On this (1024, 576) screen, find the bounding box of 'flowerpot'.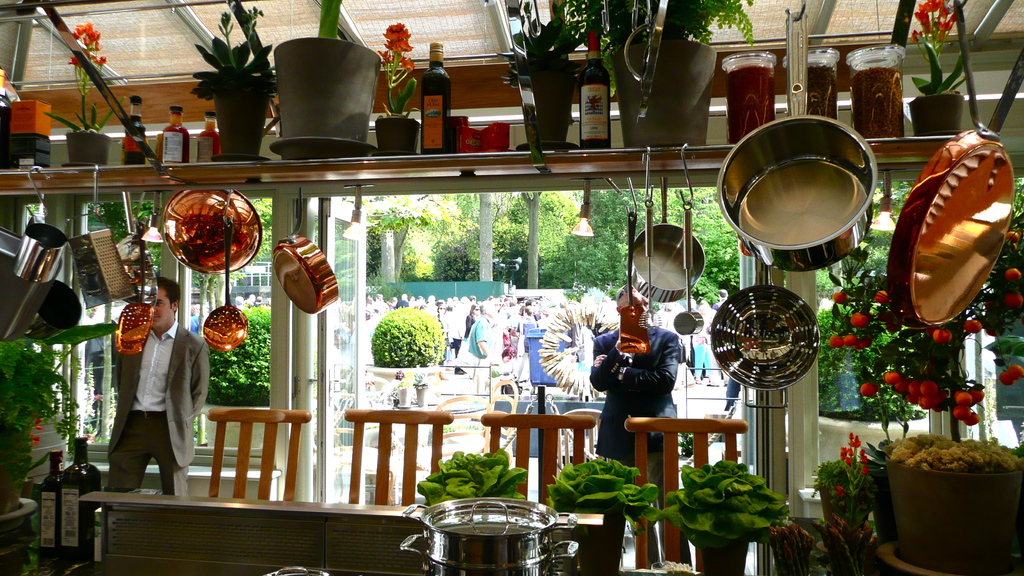
Bounding box: bbox=(63, 133, 114, 166).
